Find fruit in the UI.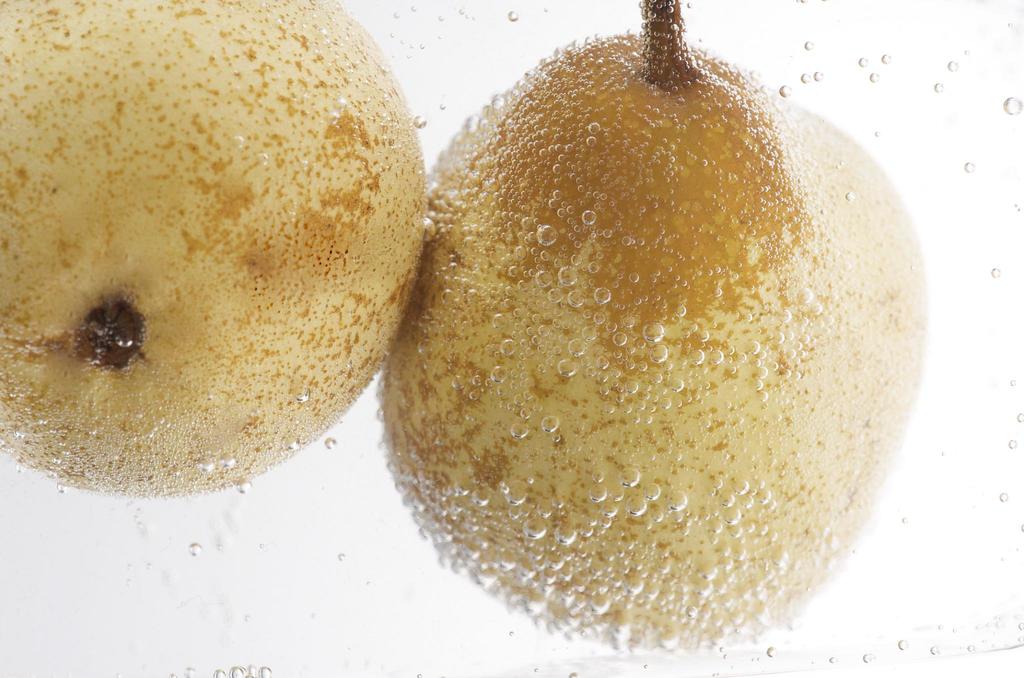
UI element at (x1=369, y1=17, x2=915, y2=637).
